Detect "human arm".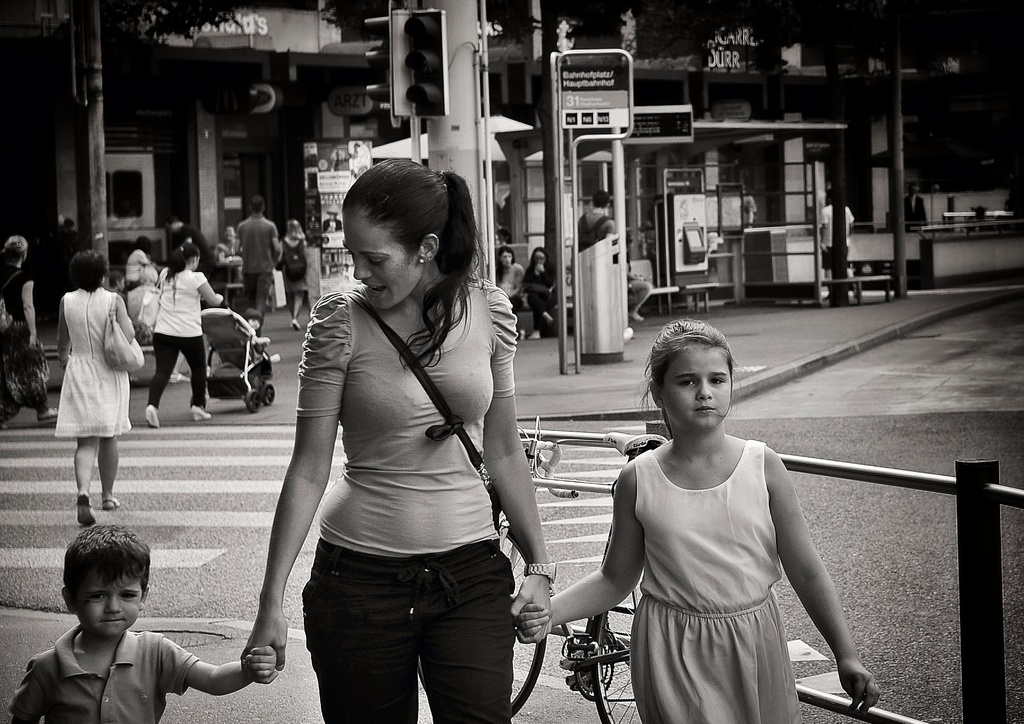
Detected at (x1=268, y1=223, x2=284, y2=255).
